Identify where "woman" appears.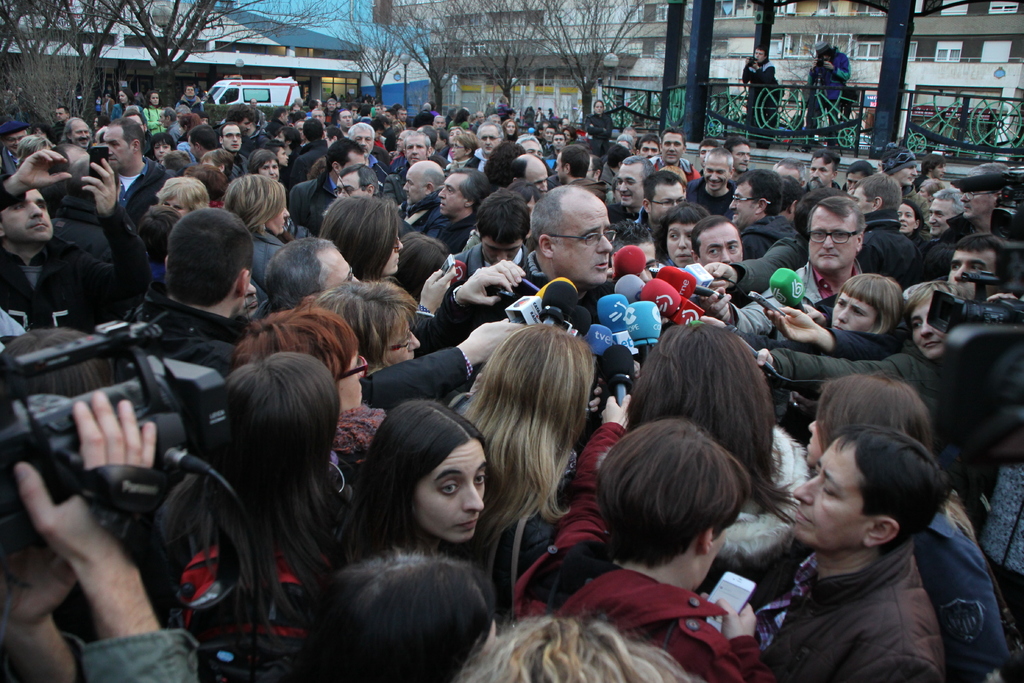
Appears at {"left": 890, "top": 202, "right": 920, "bottom": 242}.
